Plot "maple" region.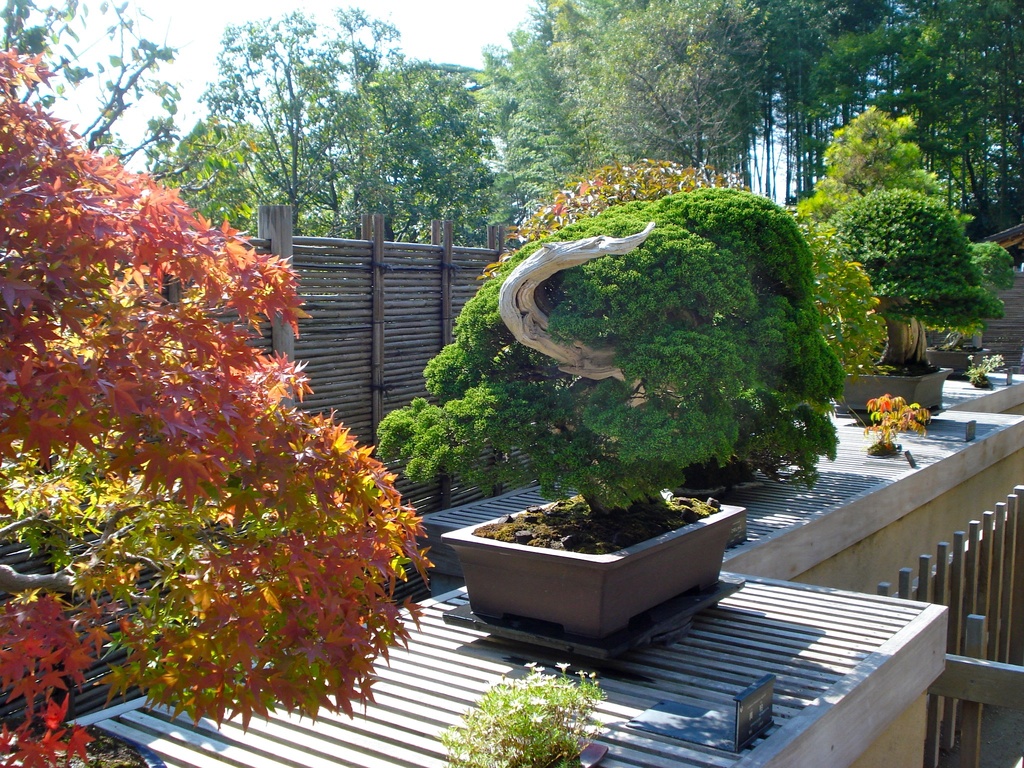
Plotted at {"x1": 794, "y1": 104, "x2": 966, "y2": 357}.
